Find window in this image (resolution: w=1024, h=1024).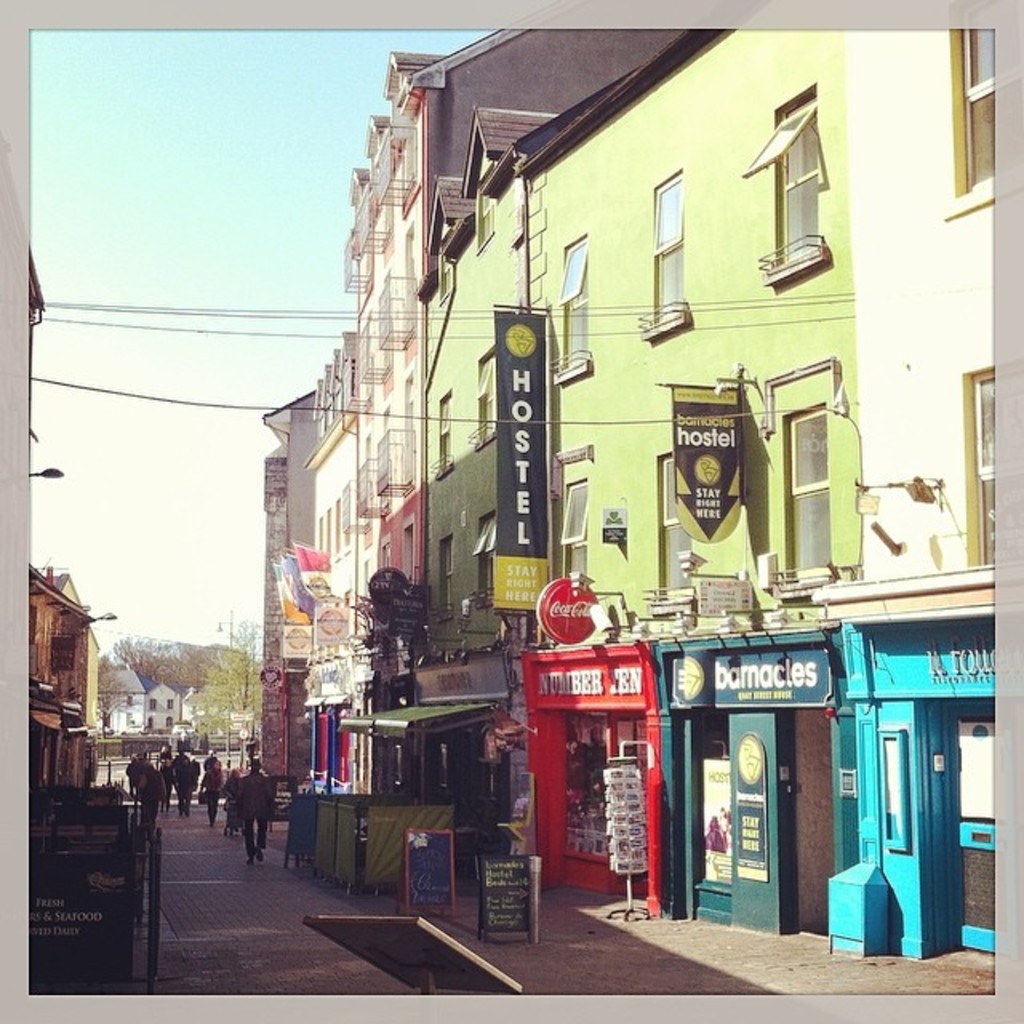
x1=784, y1=406, x2=834, y2=573.
